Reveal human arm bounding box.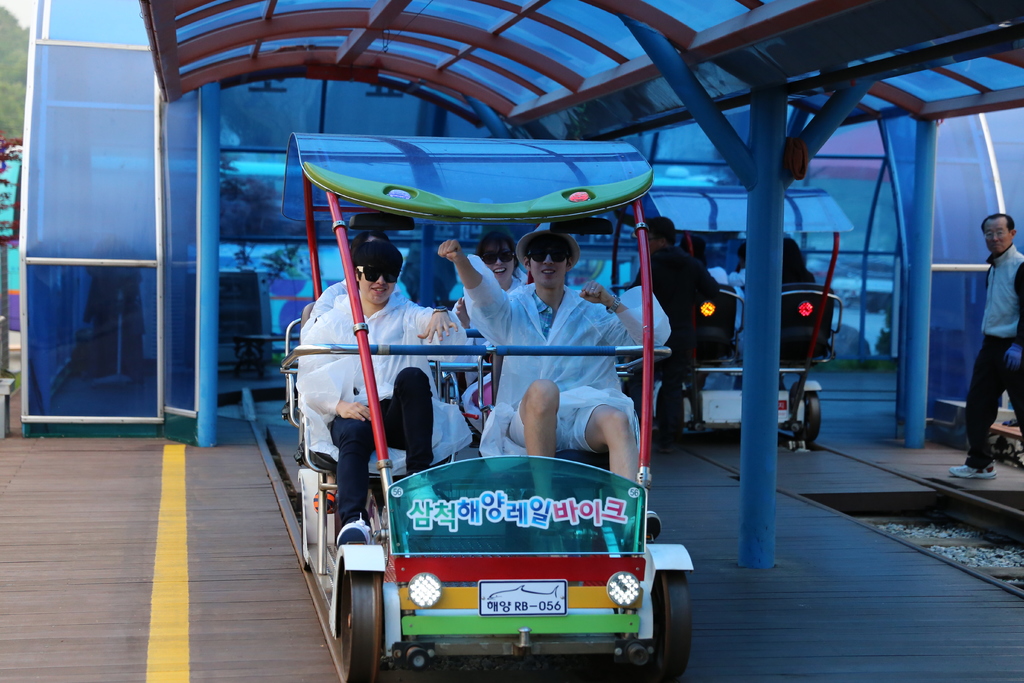
Revealed: bbox=(440, 238, 502, 348).
